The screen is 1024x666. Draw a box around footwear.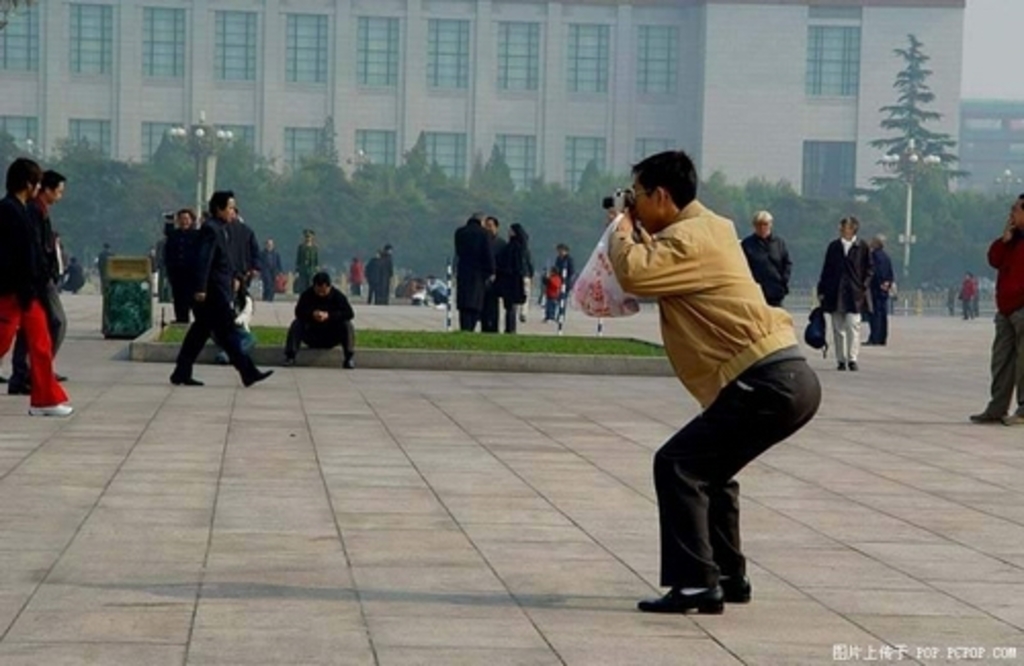
(left=33, top=398, right=80, bottom=418).
